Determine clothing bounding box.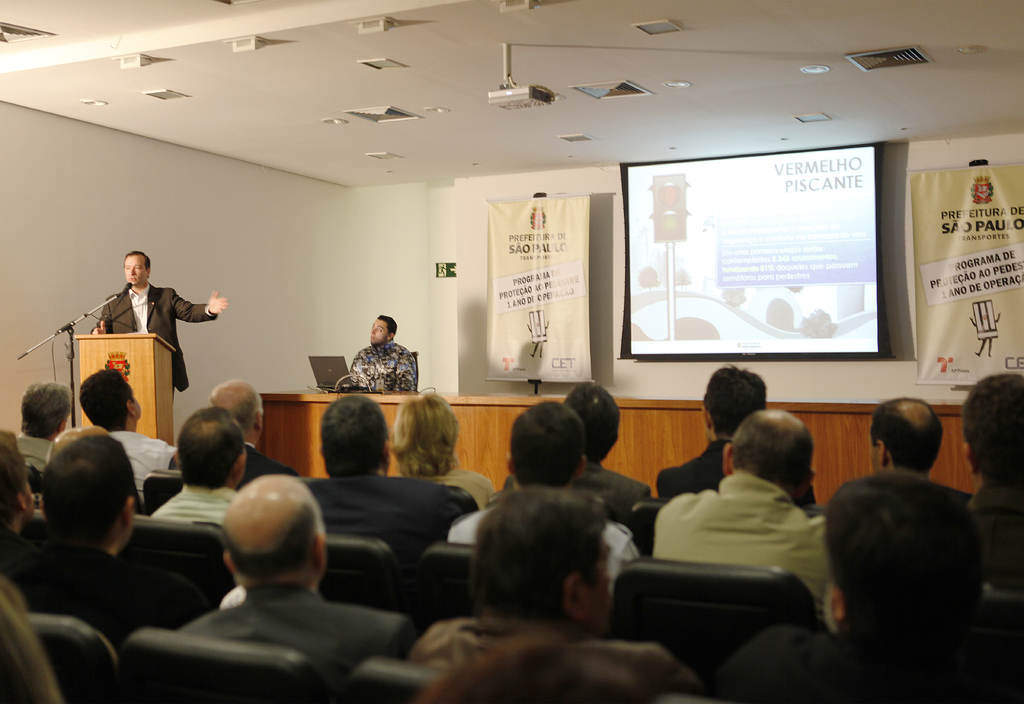
Determined: l=90, t=282, r=214, b=388.
